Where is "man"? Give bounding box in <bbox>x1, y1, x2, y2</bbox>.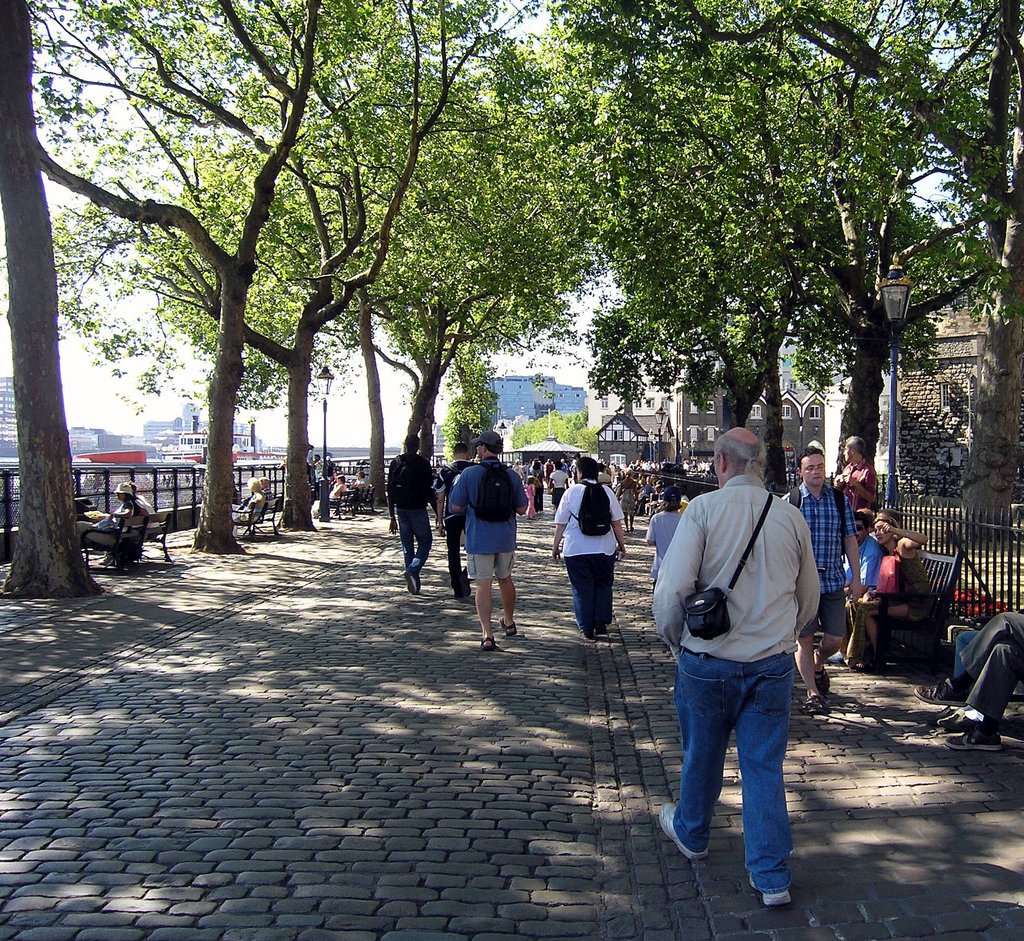
<bbox>647, 438, 832, 895</bbox>.
